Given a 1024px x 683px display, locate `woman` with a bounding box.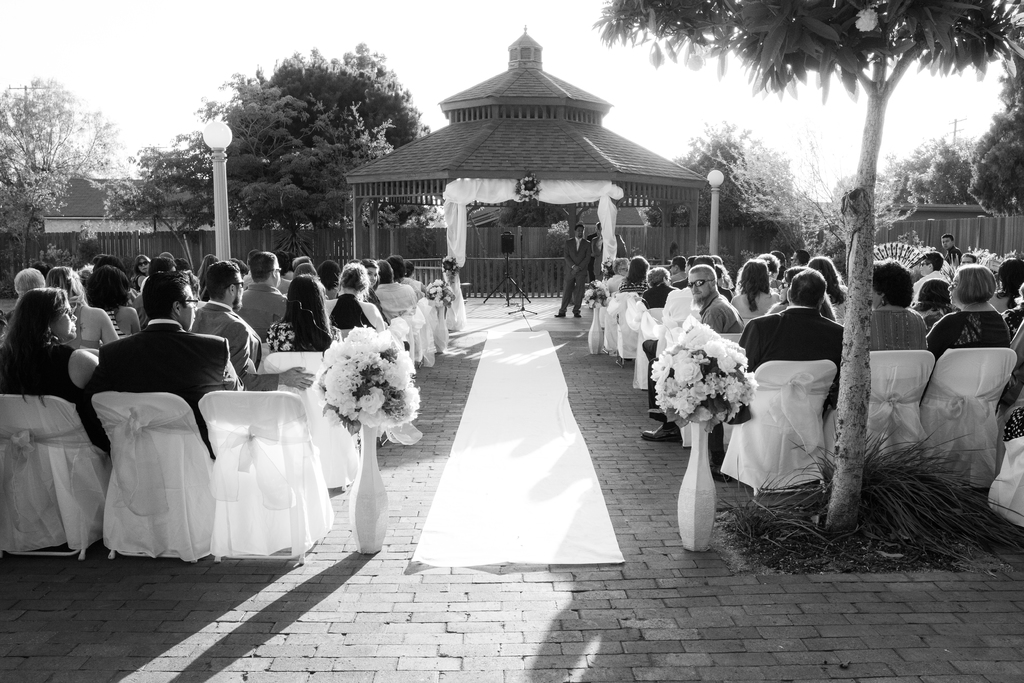
Located: <bbox>404, 261, 429, 295</bbox>.
